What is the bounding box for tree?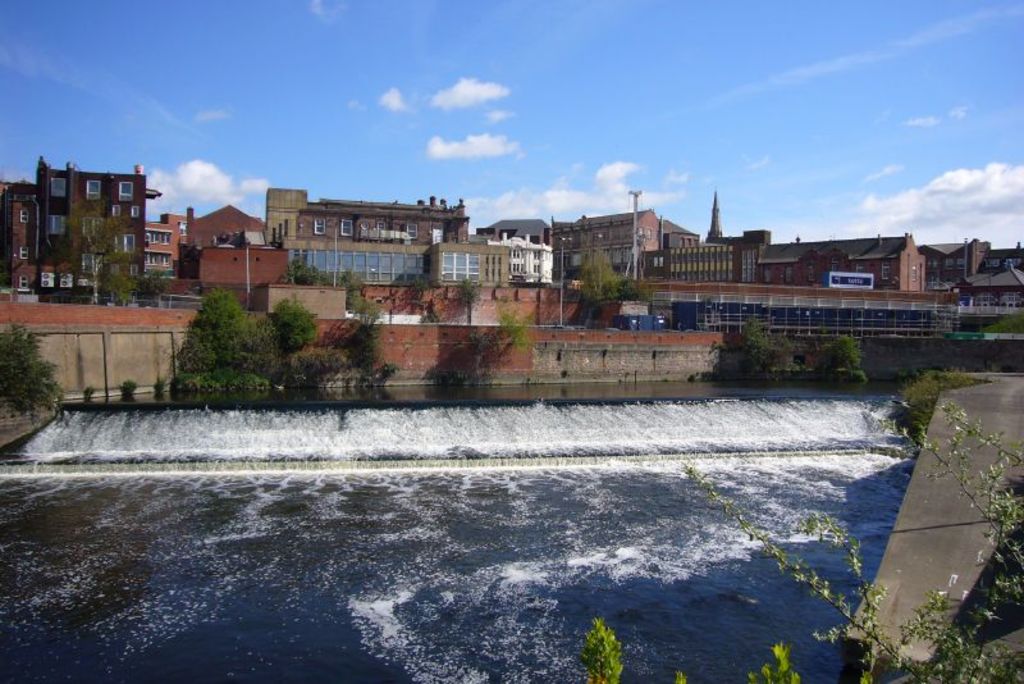
(x1=0, y1=322, x2=73, y2=414).
